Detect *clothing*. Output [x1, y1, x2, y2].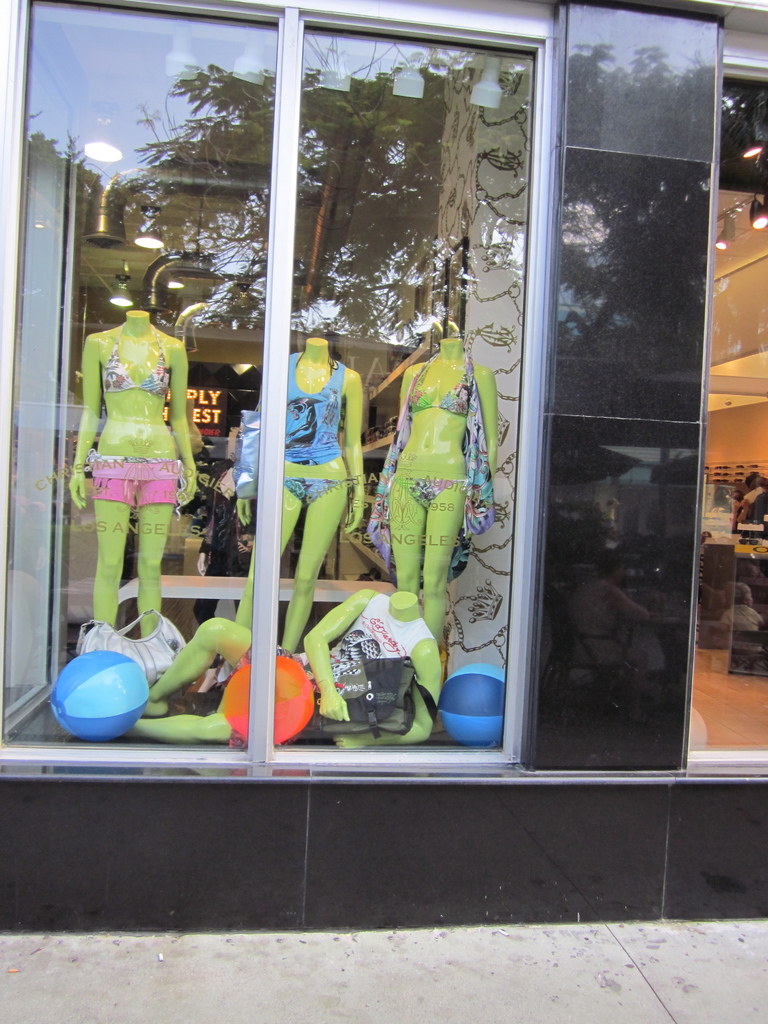
[280, 479, 355, 512].
